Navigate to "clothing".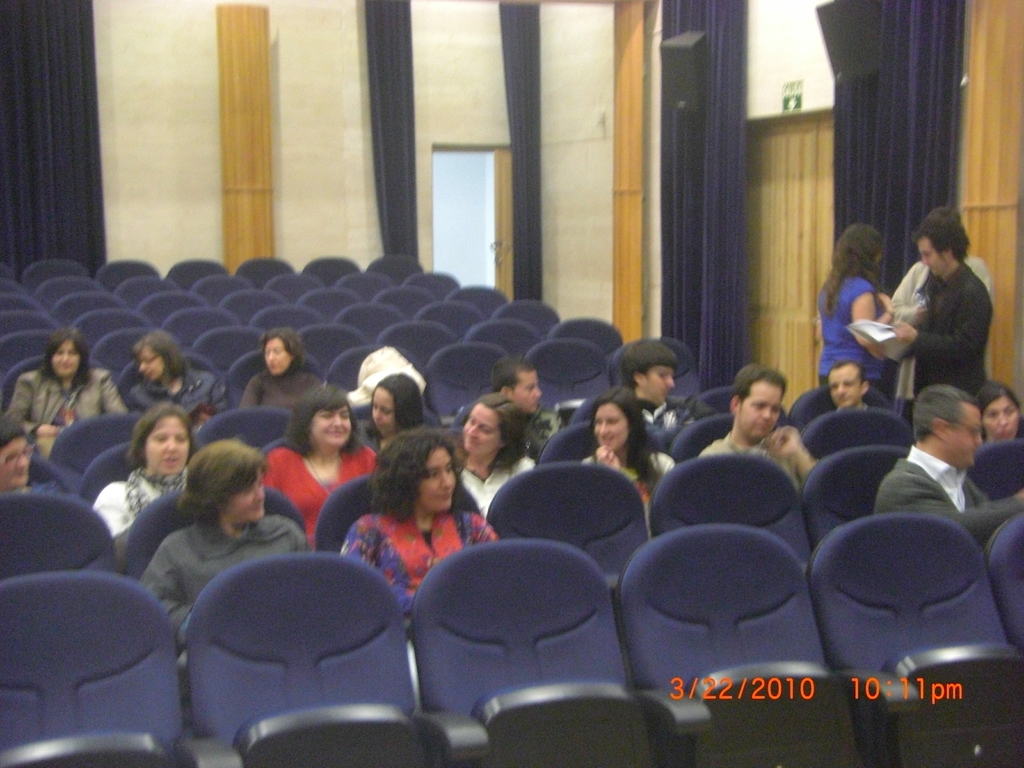
Navigation target: {"left": 884, "top": 254, "right": 992, "bottom": 400}.
